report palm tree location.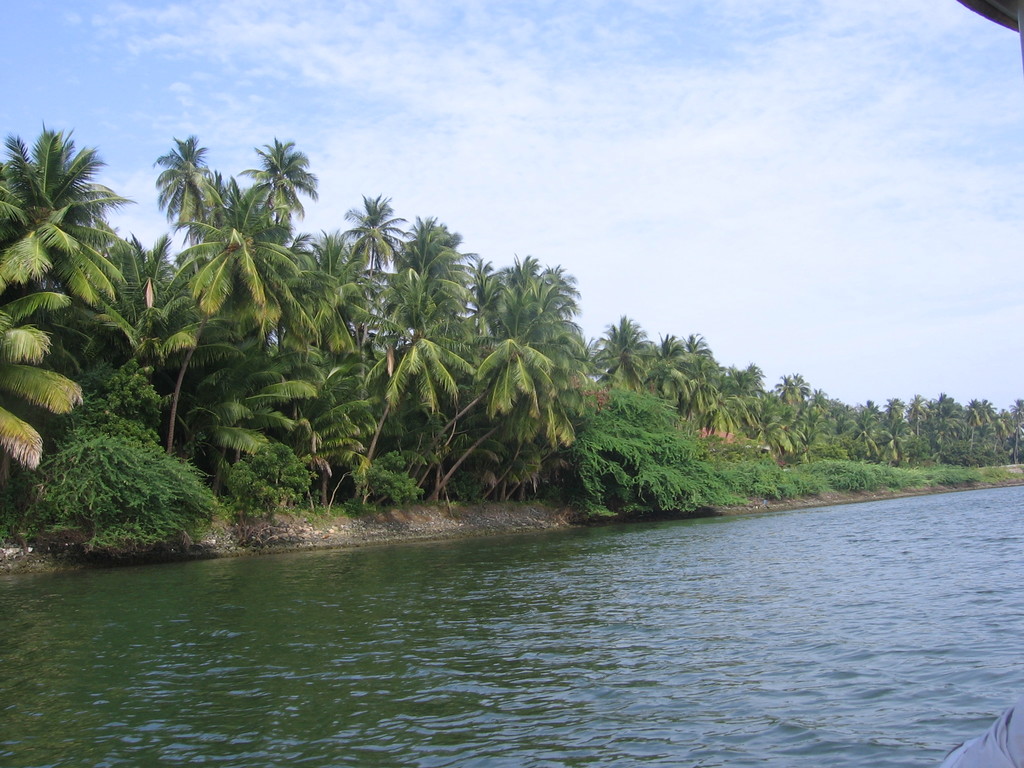
Report: (left=0, top=108, right=141, bottom=309).
